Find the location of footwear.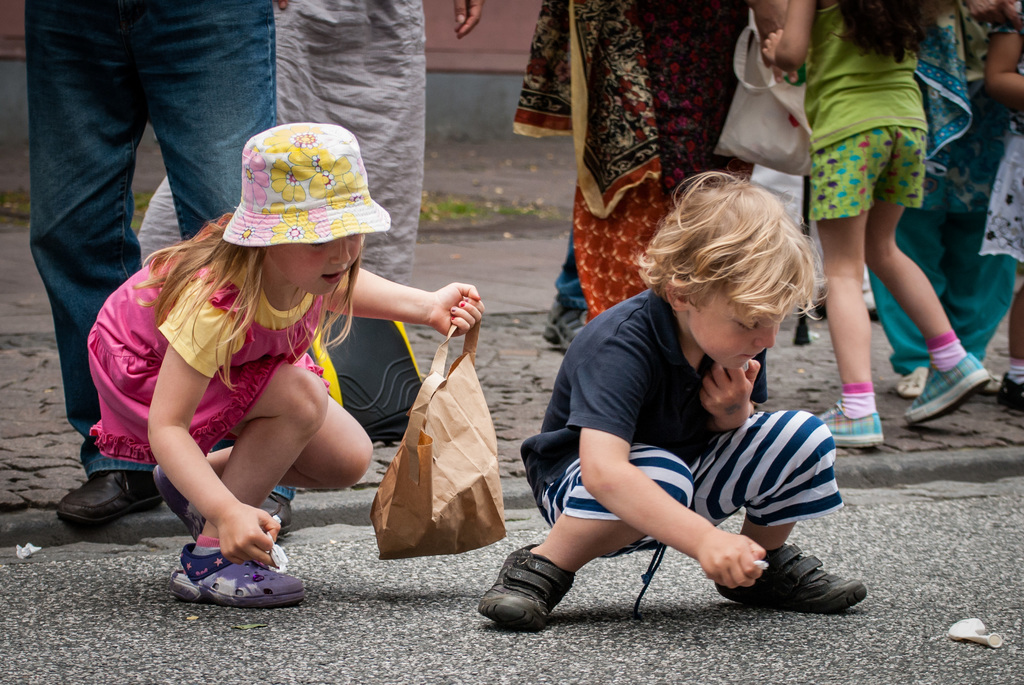
Location: locate(717, 539, 867, 612).
